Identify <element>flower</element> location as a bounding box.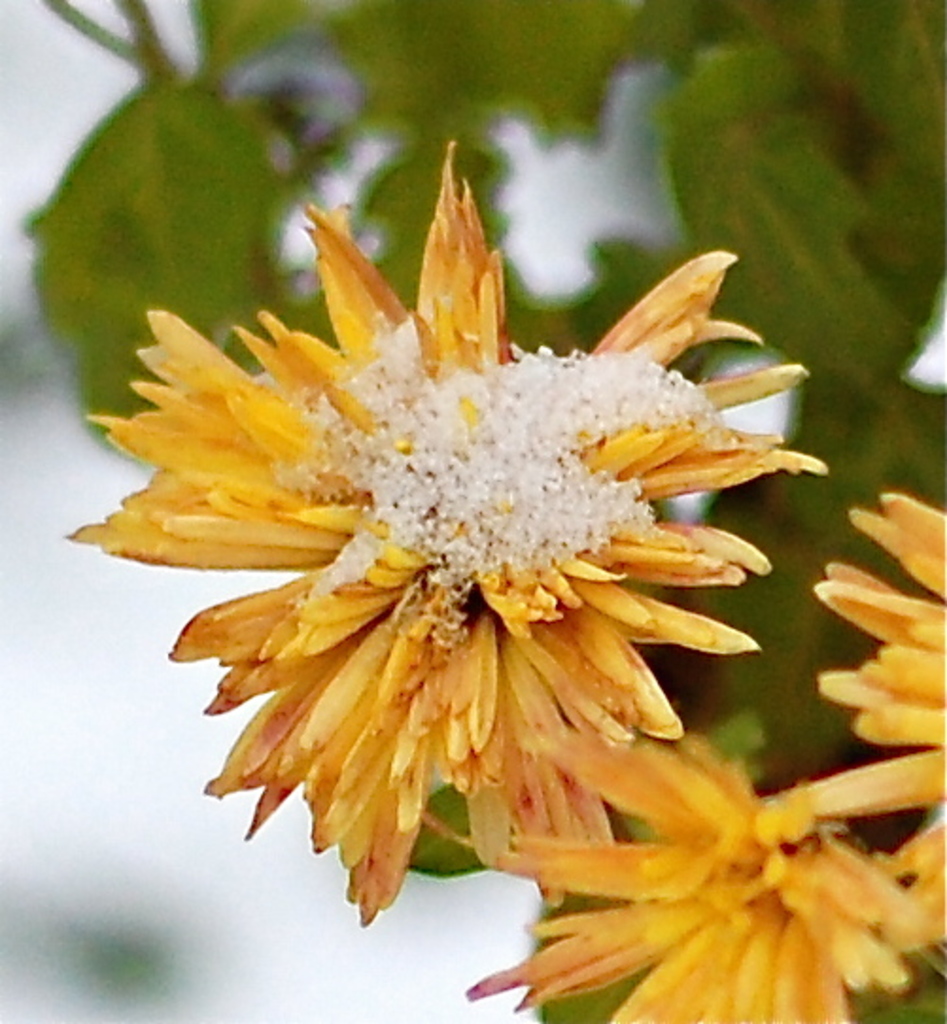
select_region(98, 178, 817, 960).
